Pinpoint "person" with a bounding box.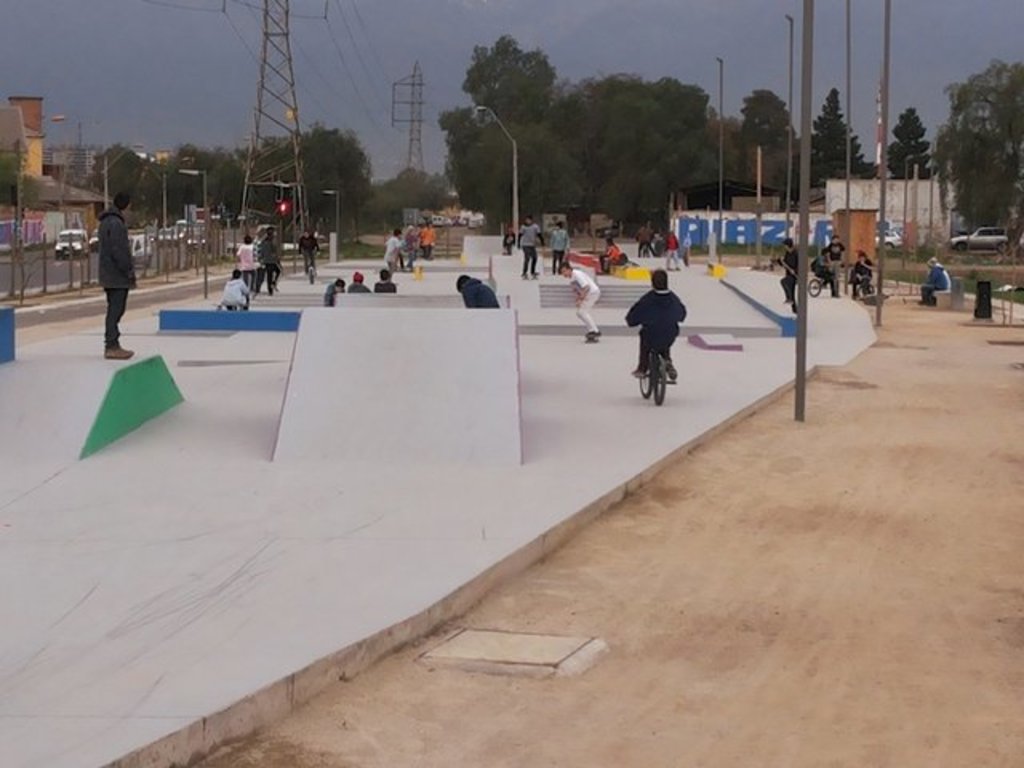
920, 259, 949, 307.
